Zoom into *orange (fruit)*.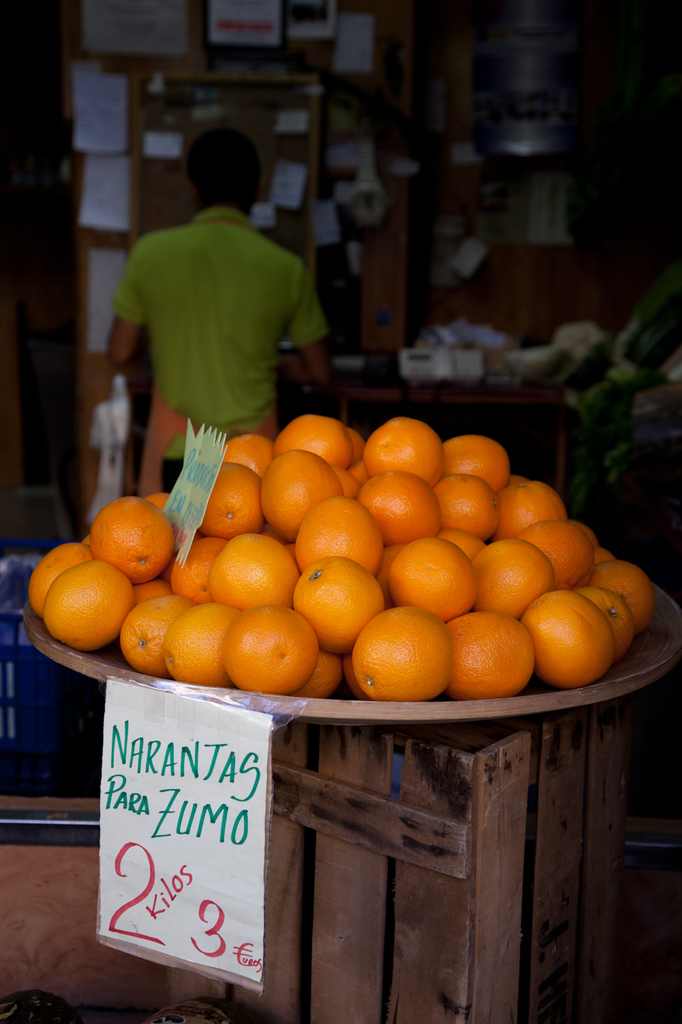
Zoom target: bbox(404, 550, 470, 610).
